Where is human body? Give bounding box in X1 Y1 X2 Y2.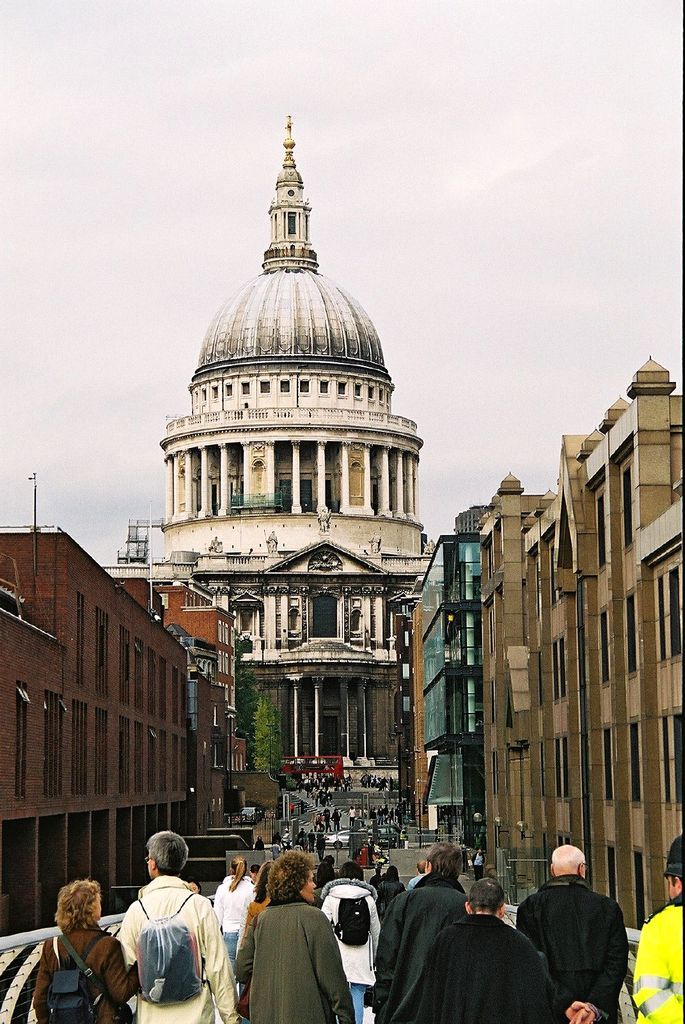
117 838 218 1022.
